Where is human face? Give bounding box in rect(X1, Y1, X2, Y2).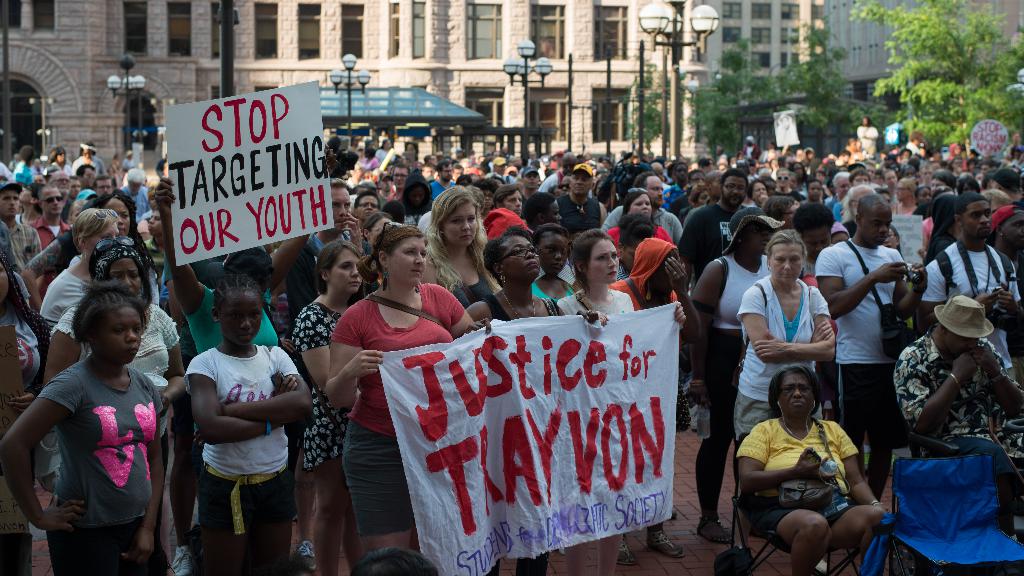
rect(352, 136, 364, 148).
